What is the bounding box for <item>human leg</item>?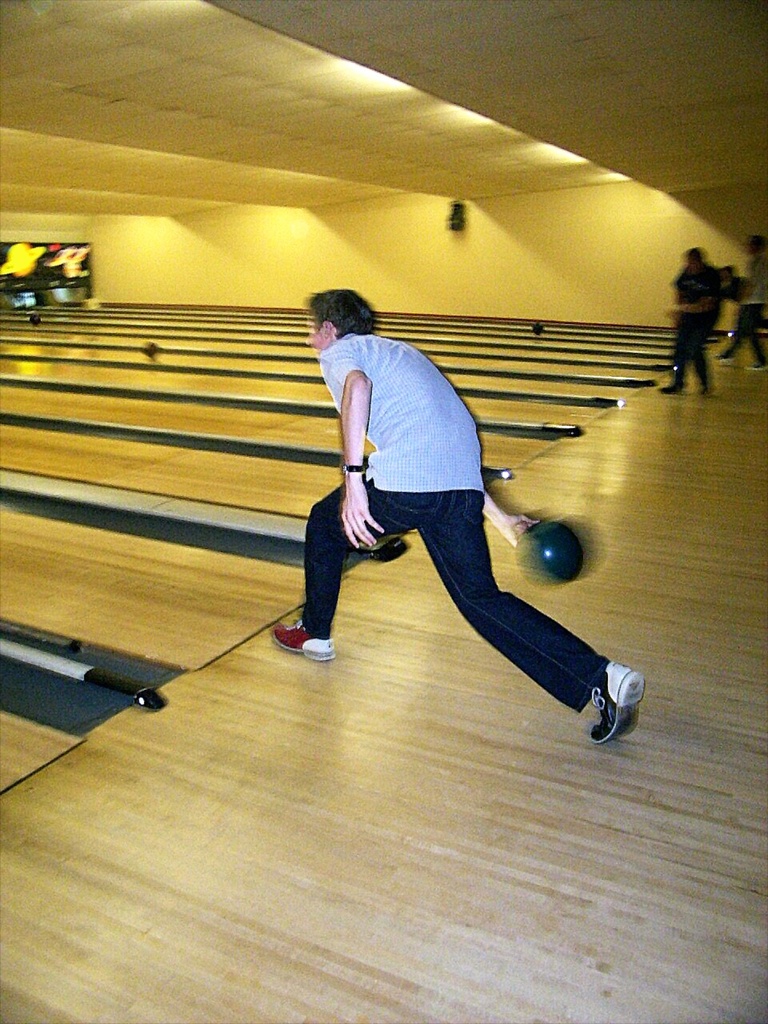
bbox=(271, 465, 412, 652).
